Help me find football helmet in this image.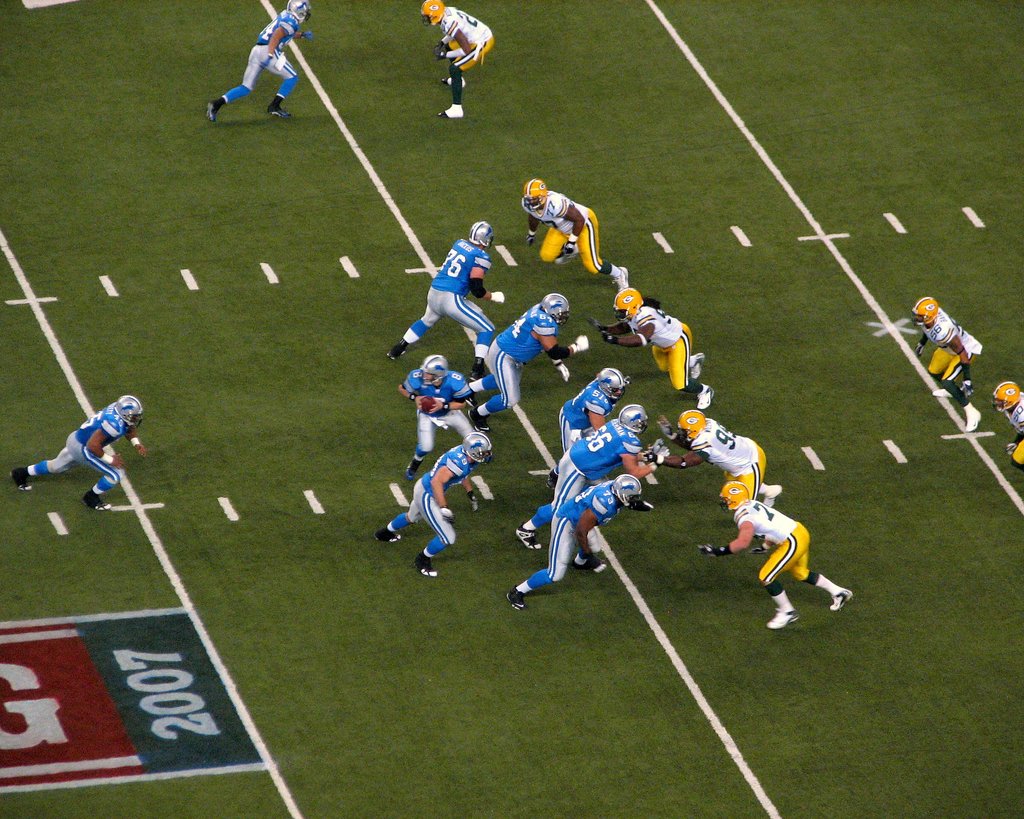
Found it: bbox=[596, 360, 622, 404].
